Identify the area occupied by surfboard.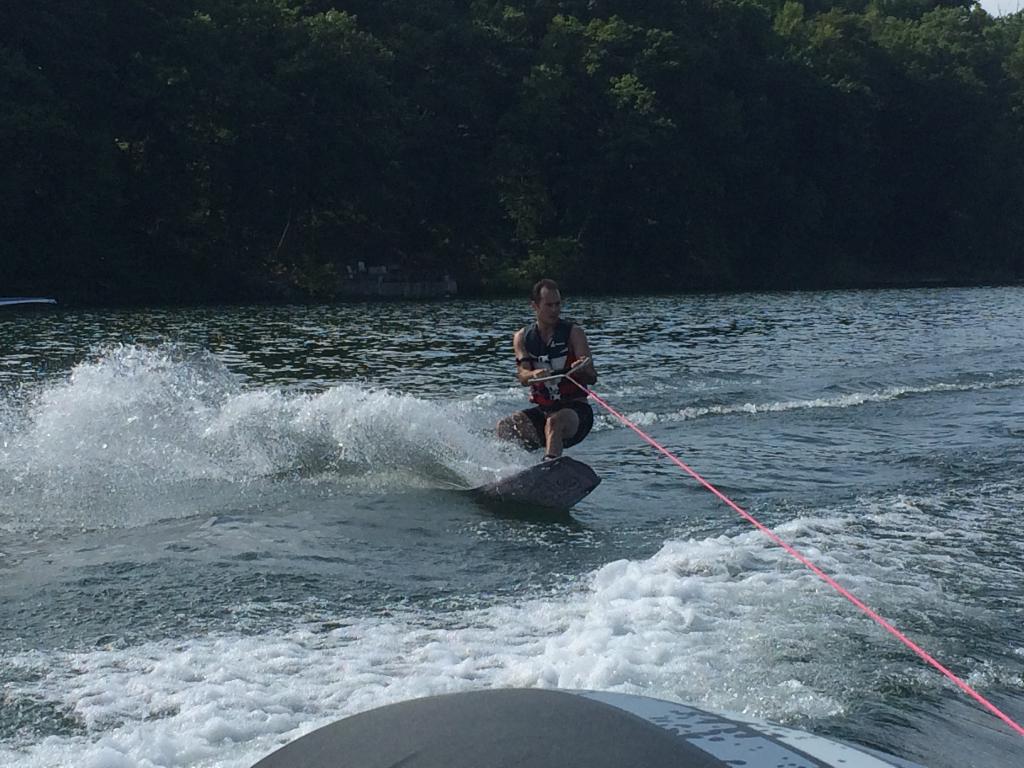
Area: BBox(461, 452, 599, 511).
